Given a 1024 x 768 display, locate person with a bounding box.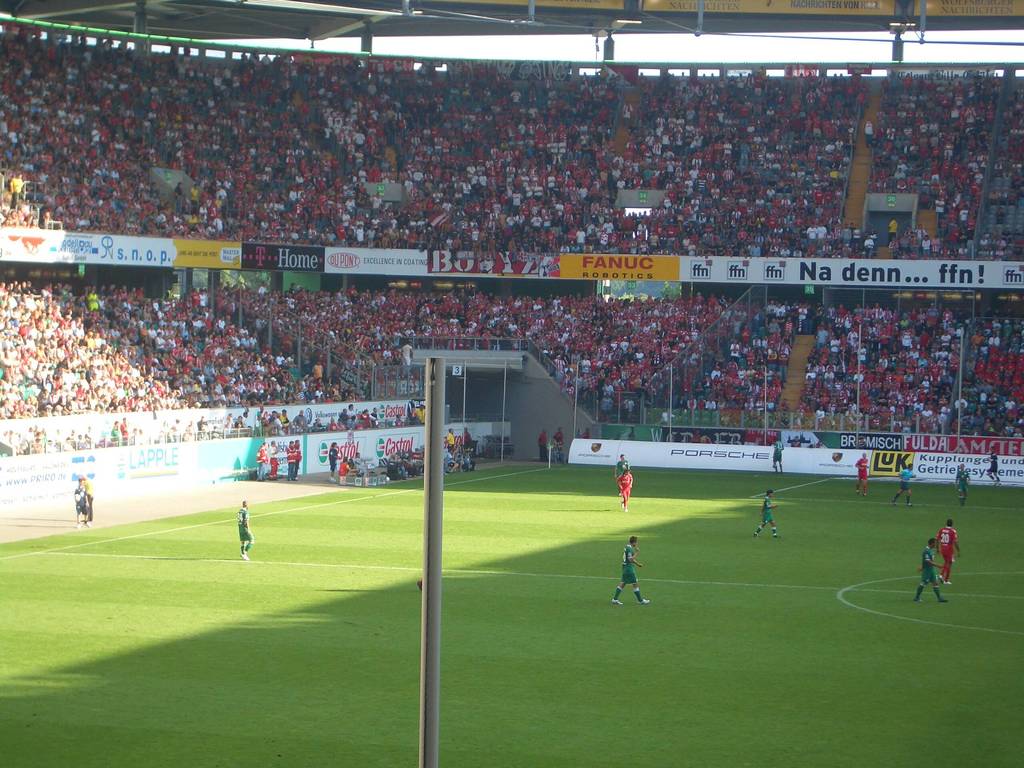
Located: [x1=460, y1=424, x2=474, y2=445].
